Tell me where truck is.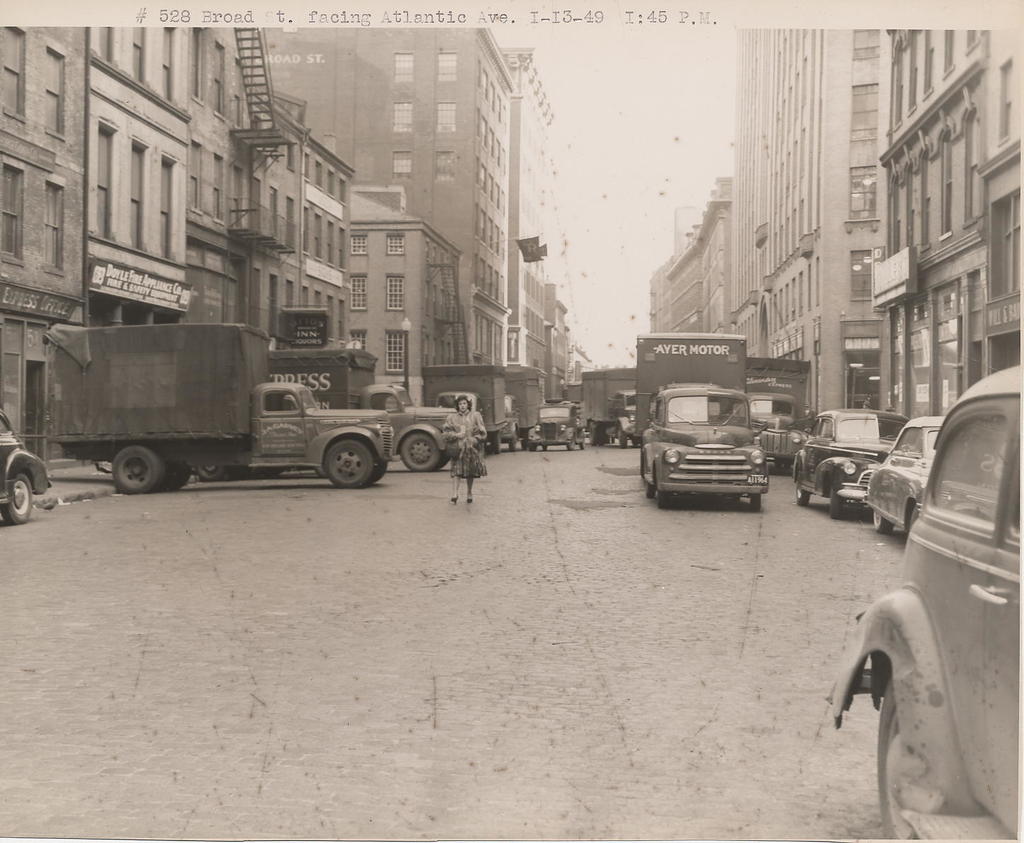
truck is at x1=275, y1=350, x2=468, y2=481.
